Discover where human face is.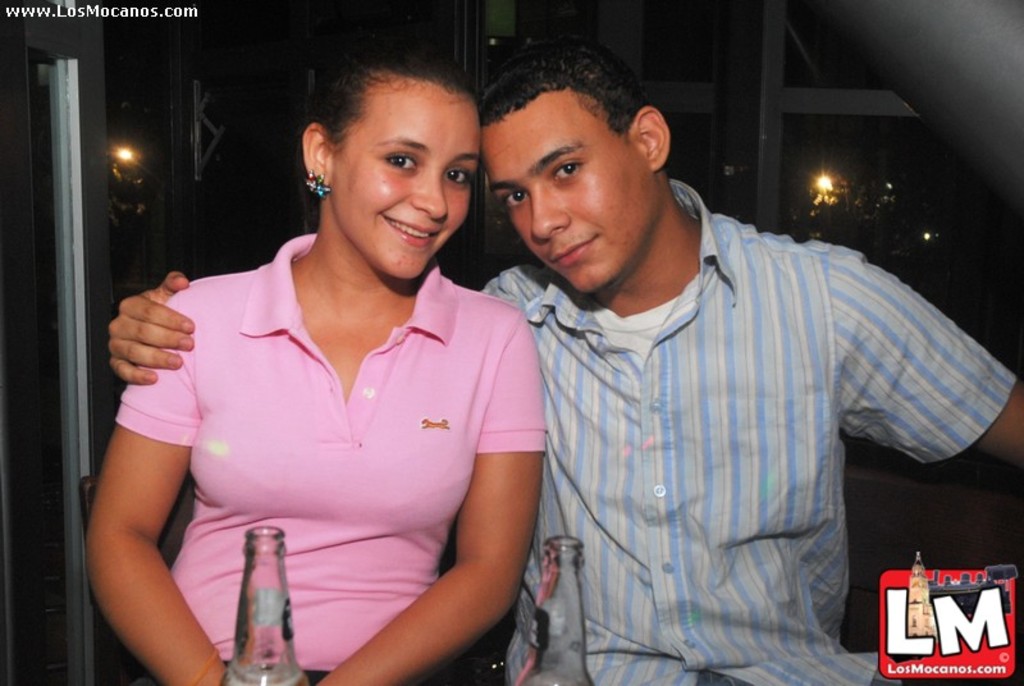
Discovered at box=[329, 70, 483, 283].
